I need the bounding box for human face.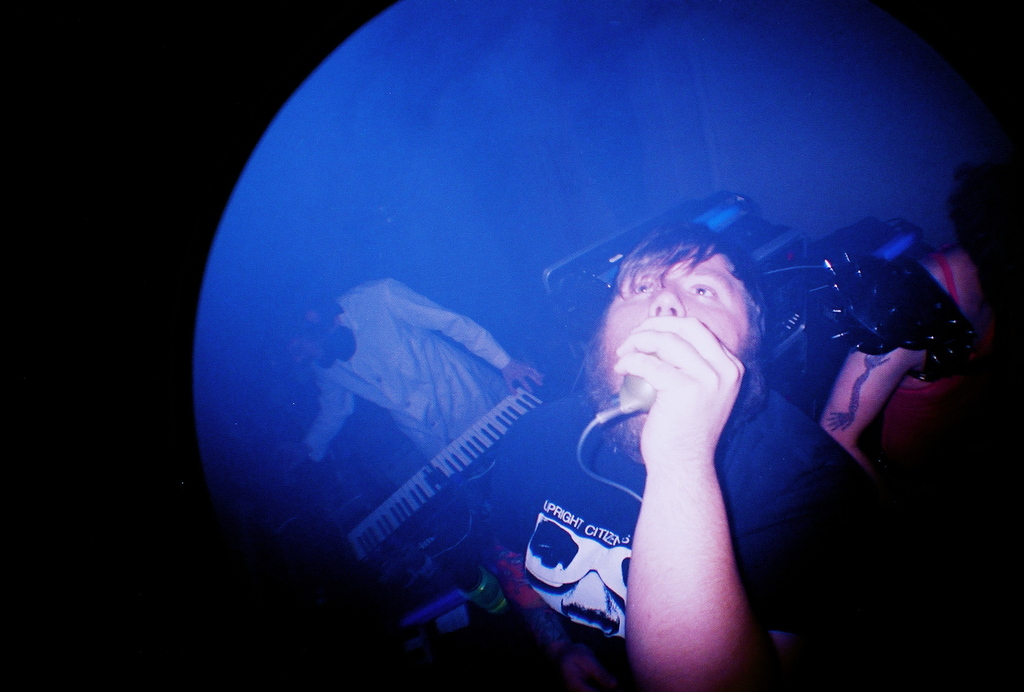
Here it is: [602,250,742,434].
